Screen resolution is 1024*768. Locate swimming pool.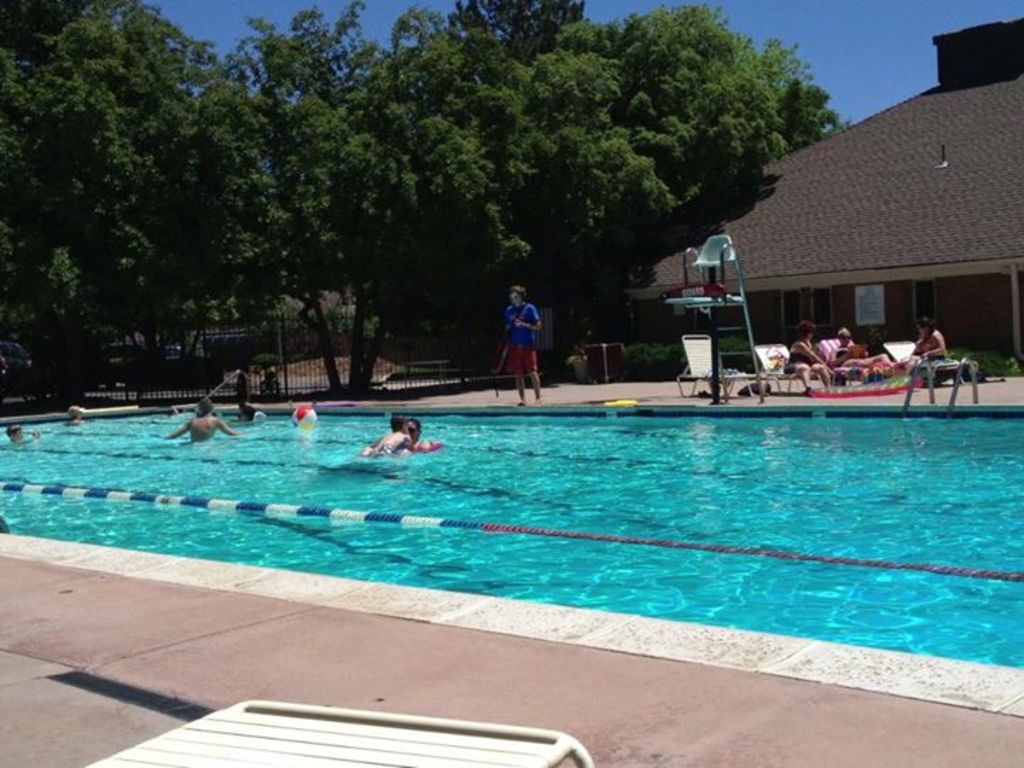
Rect(0, 408, 1021, 667).
